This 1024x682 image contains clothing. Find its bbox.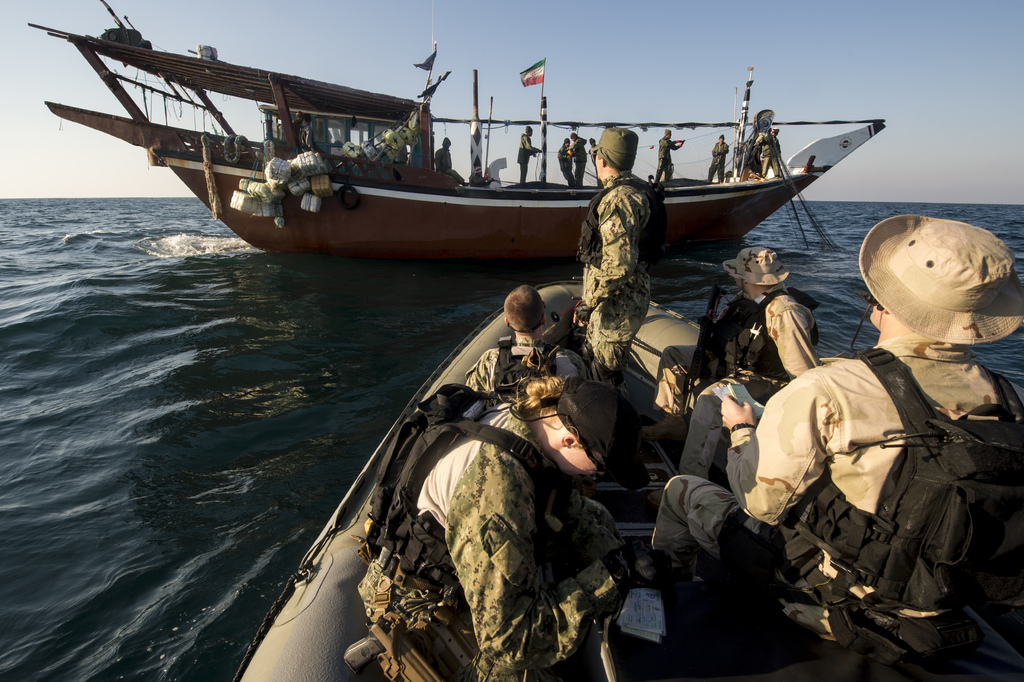
region(588, 144, 607, 185).
